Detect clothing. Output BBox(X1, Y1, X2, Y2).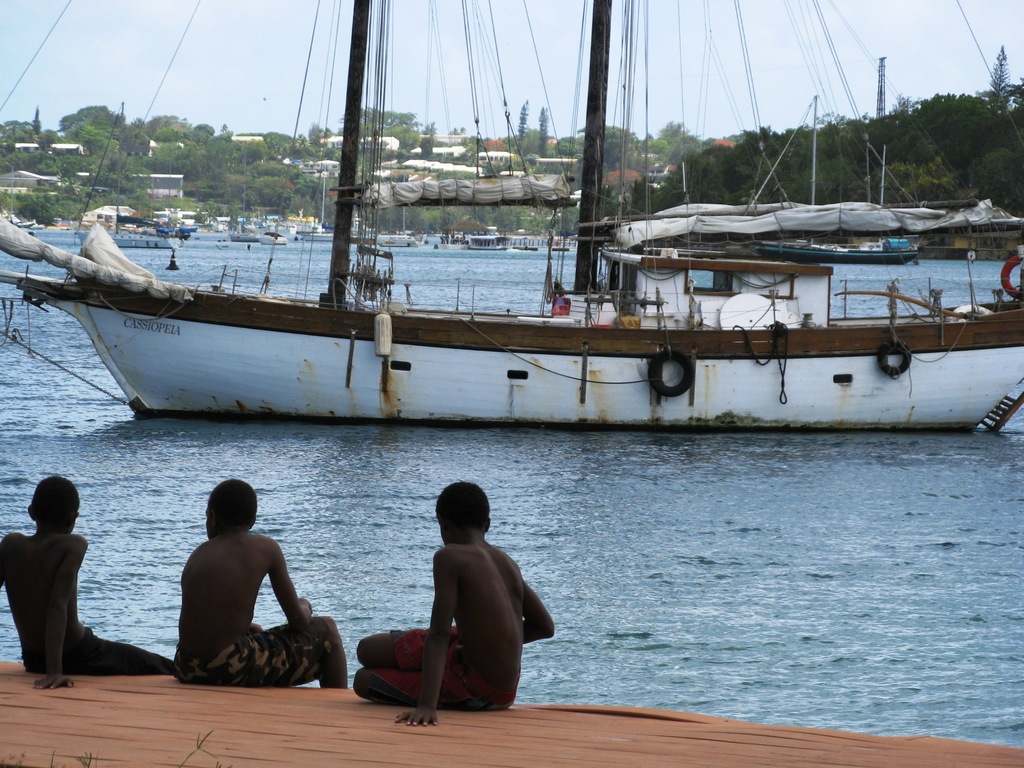
BBox(172, 618, 328, 684).
